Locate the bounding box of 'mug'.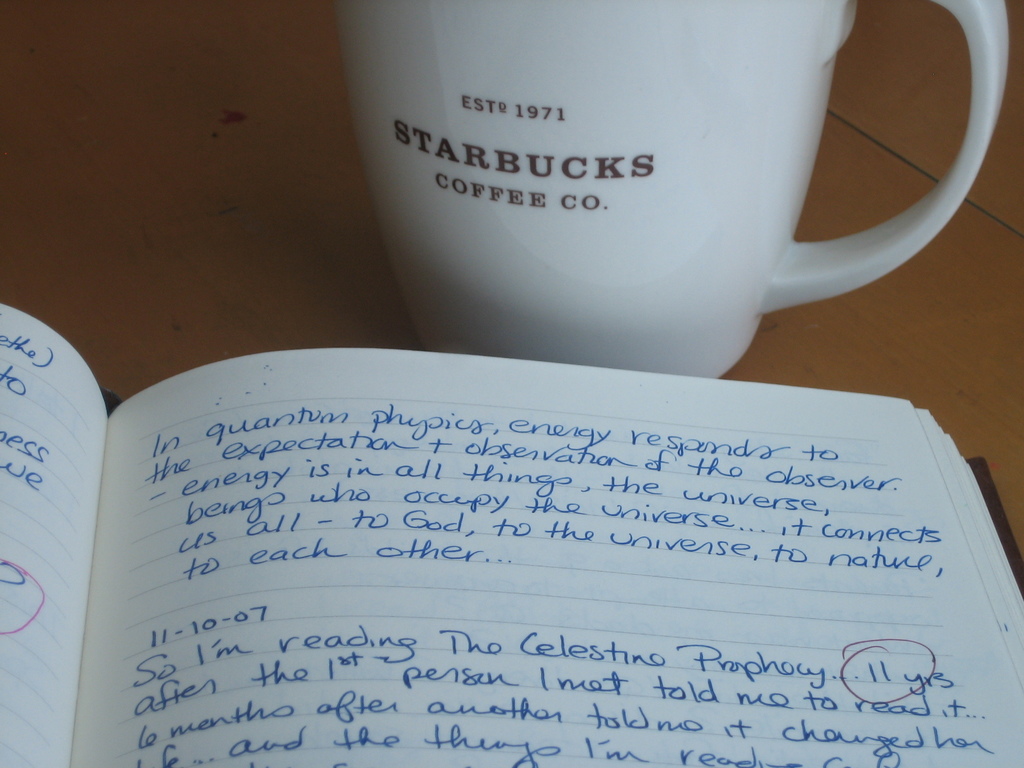
Bounding box: <bbox>340, 0, 1014, 377</bbox>.
